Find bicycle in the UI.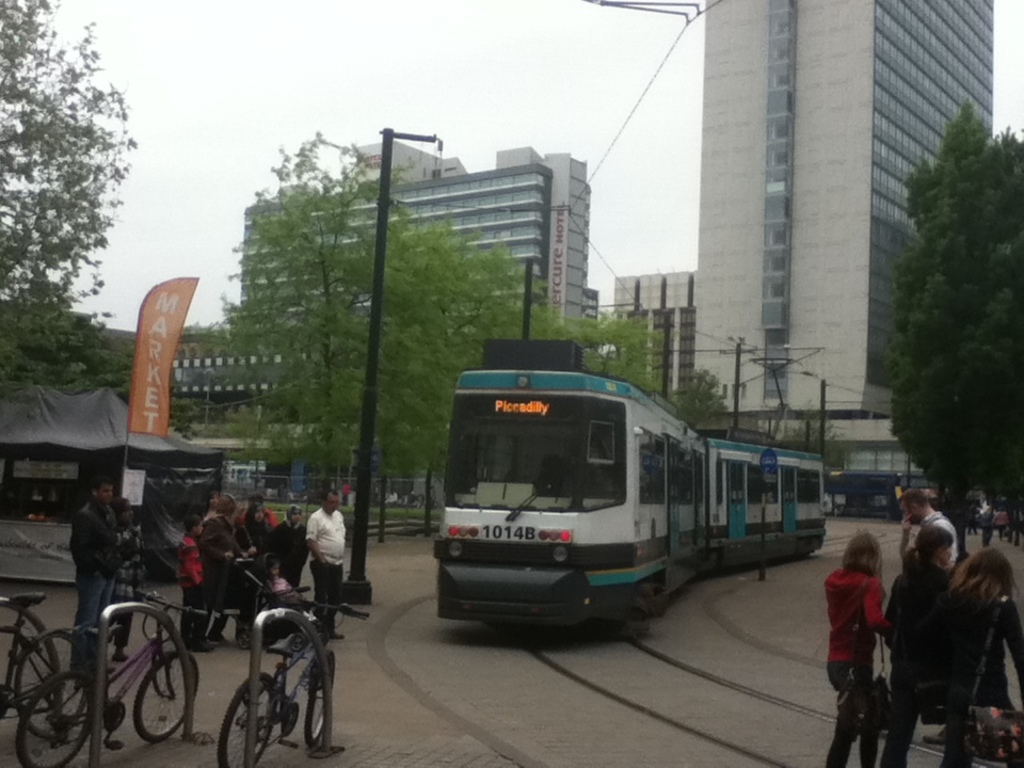
UI element at Rect(15, 587, 212, 767).
